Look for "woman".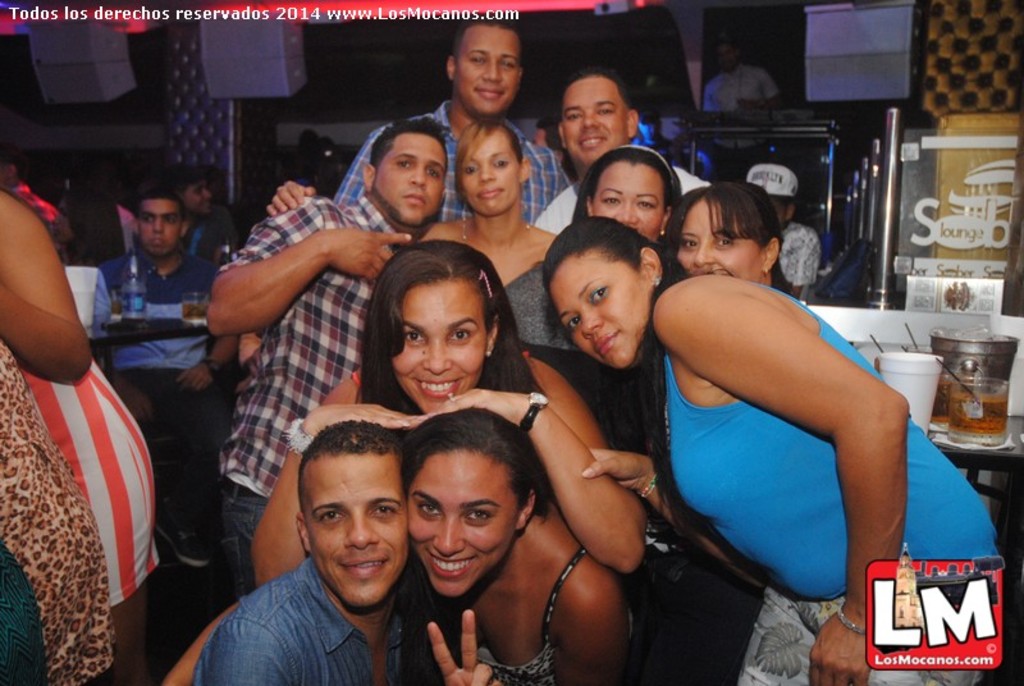
Found: select_region(667, 182, 791, 298).
